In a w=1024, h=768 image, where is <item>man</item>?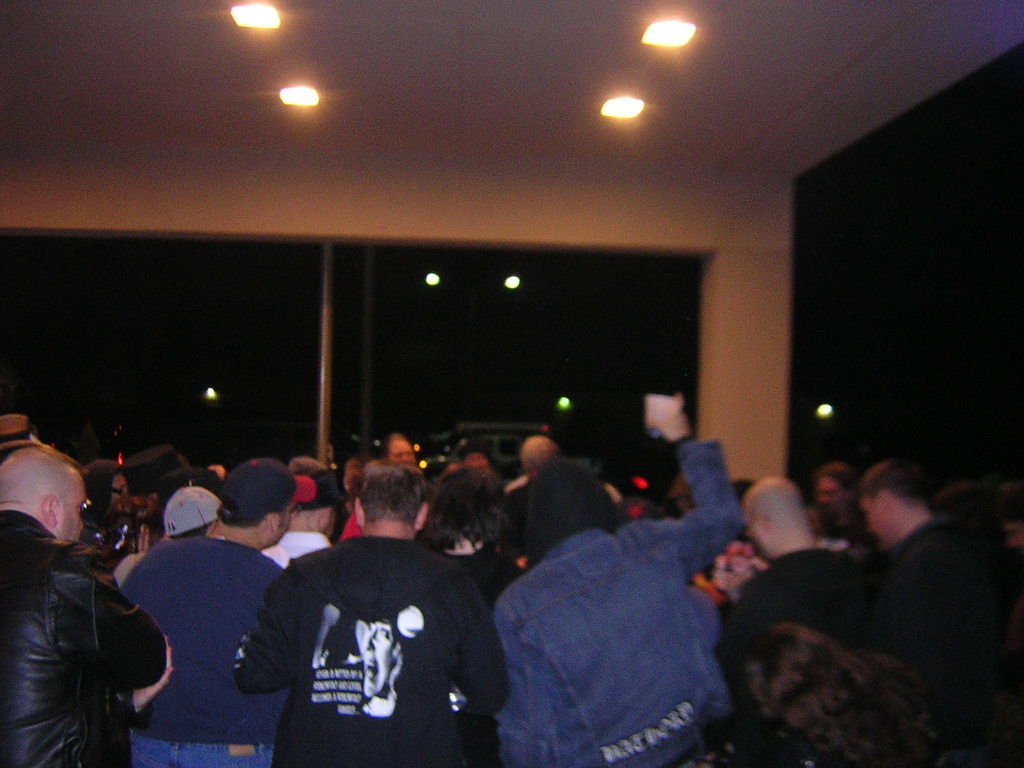
<box>713,467,875,655</box>.
